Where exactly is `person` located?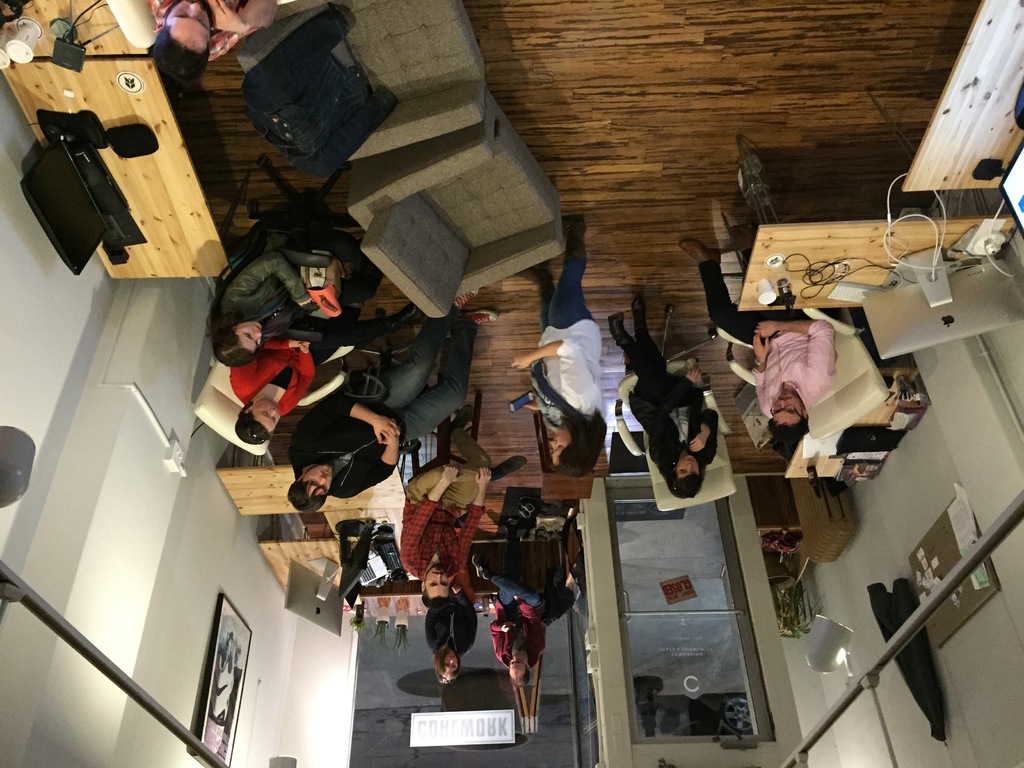
Its bounding box is crop(506, 214, 593, 482).
